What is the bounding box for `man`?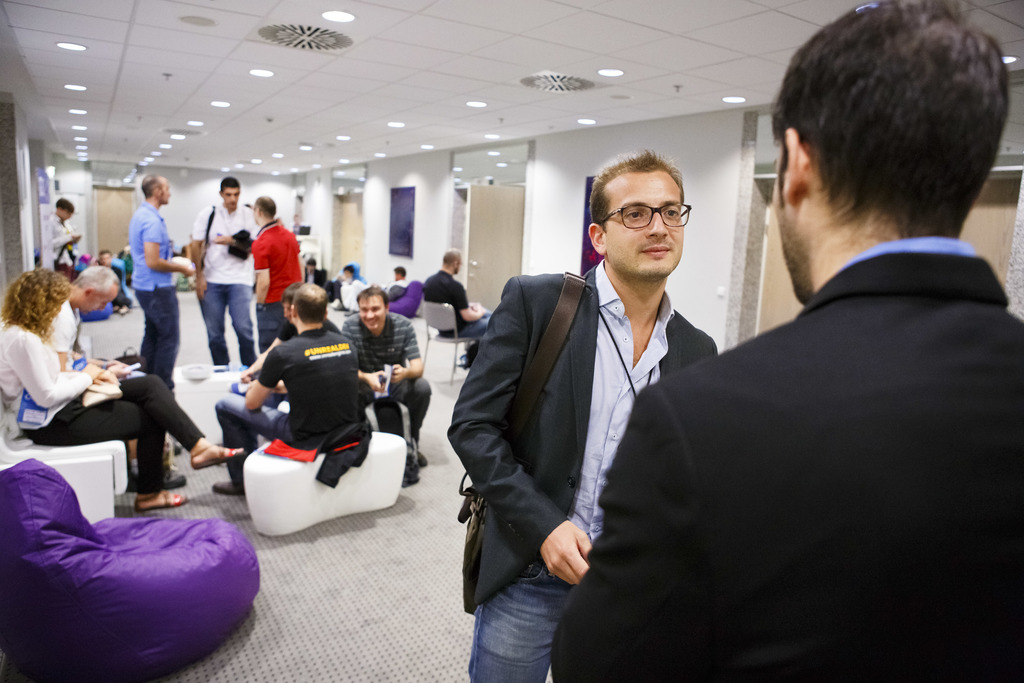
crop(188, 174, 254, 368).
